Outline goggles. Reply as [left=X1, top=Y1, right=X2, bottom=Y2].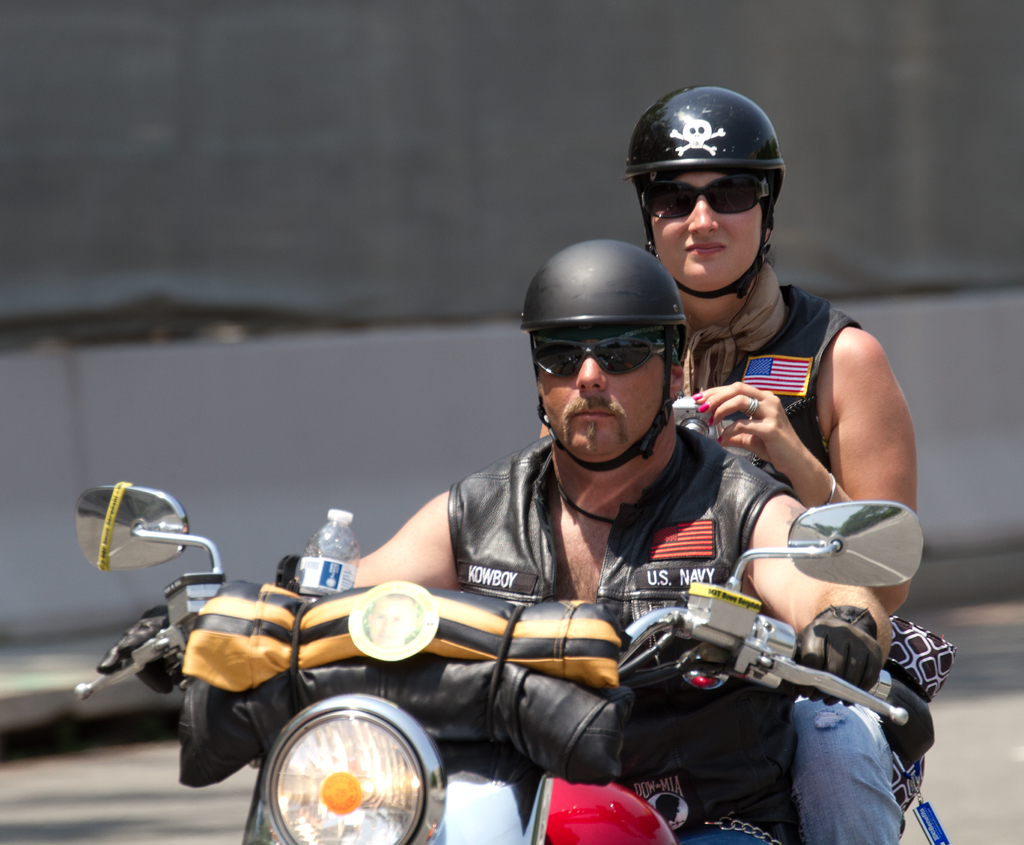
[left=639, top=150, right=788, bottom=226].
